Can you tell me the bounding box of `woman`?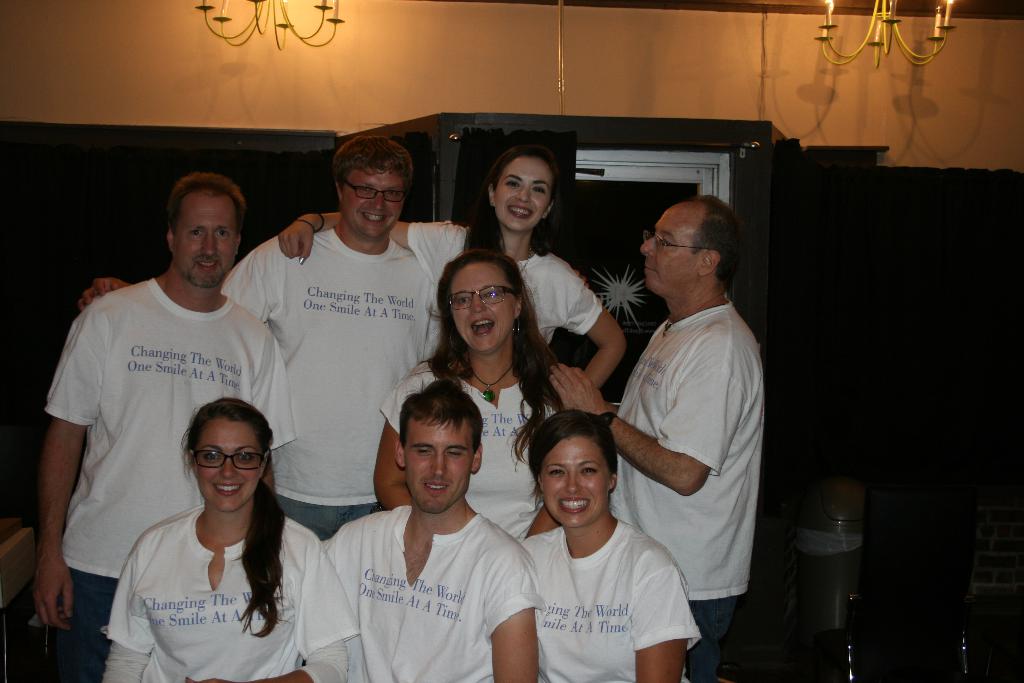
region(278, 145, 627, 393).
